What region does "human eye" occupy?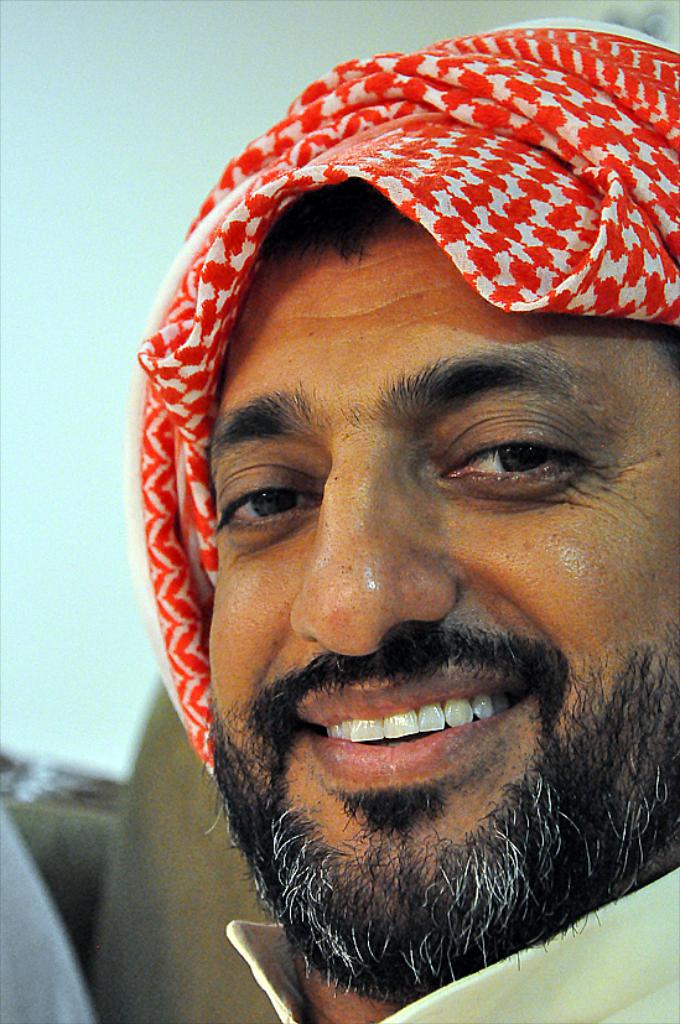
box(227, 474, 307, 545).
